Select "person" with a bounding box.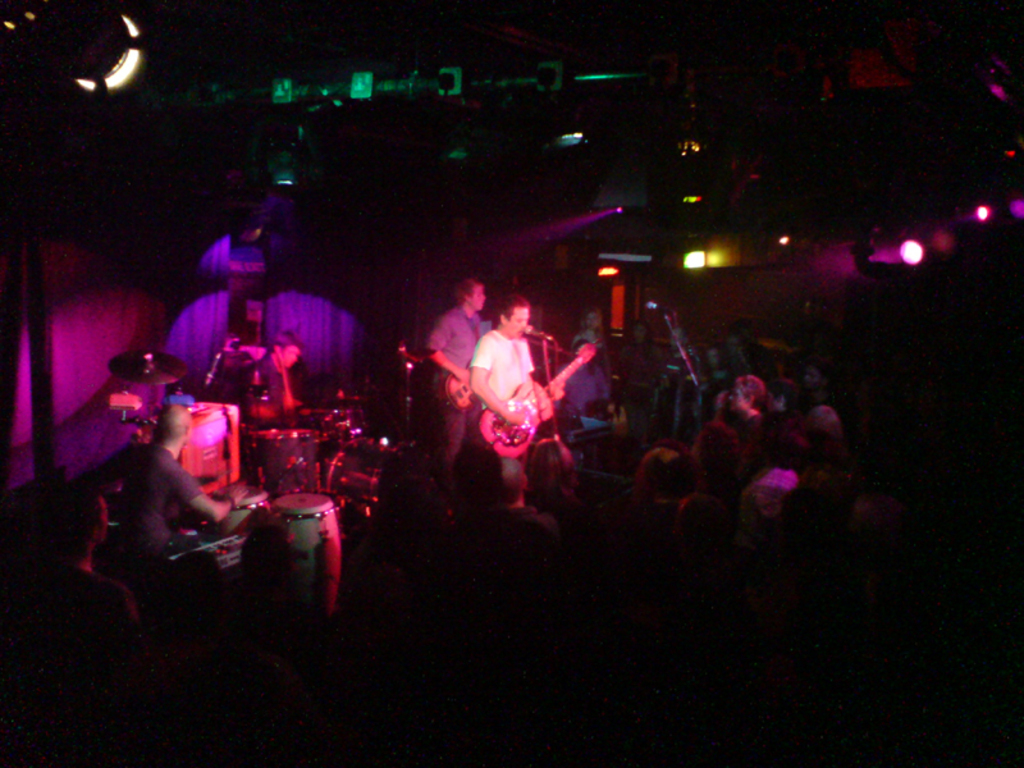
{"left": 620, "top": 323, "right": 646, "bottom": 394}.
